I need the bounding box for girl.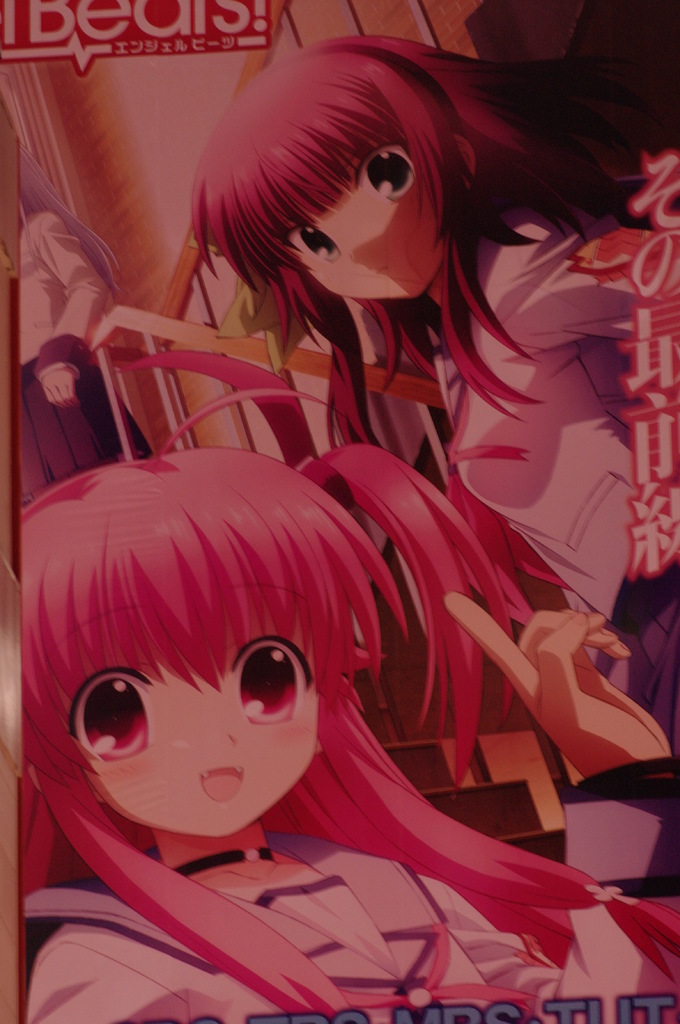
Here it is: <bbox>22, 390, 679, 1023</bbox>.
